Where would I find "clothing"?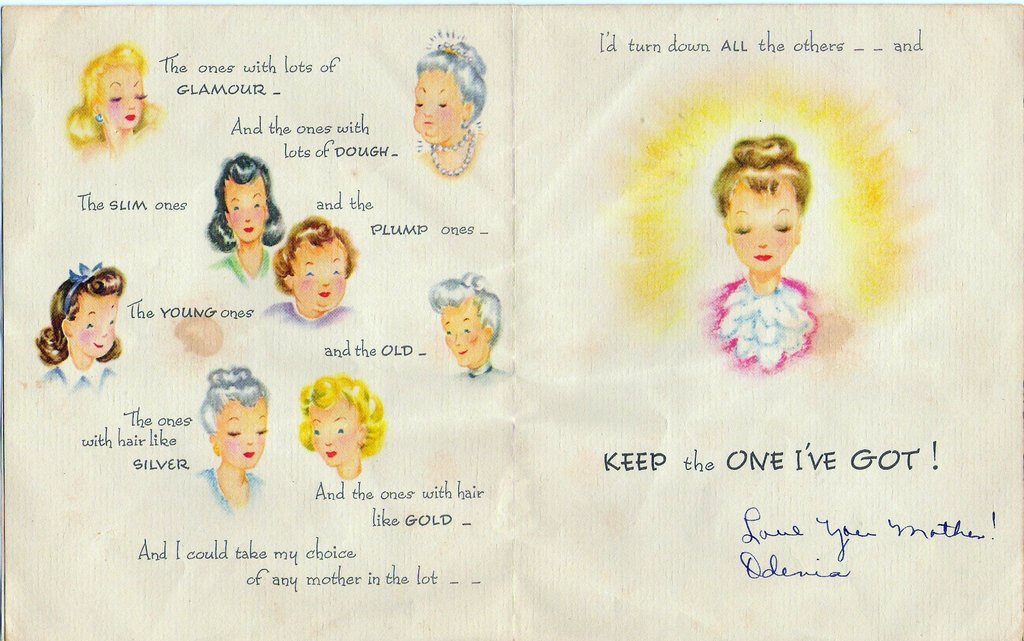
At 319/450/368/492.
